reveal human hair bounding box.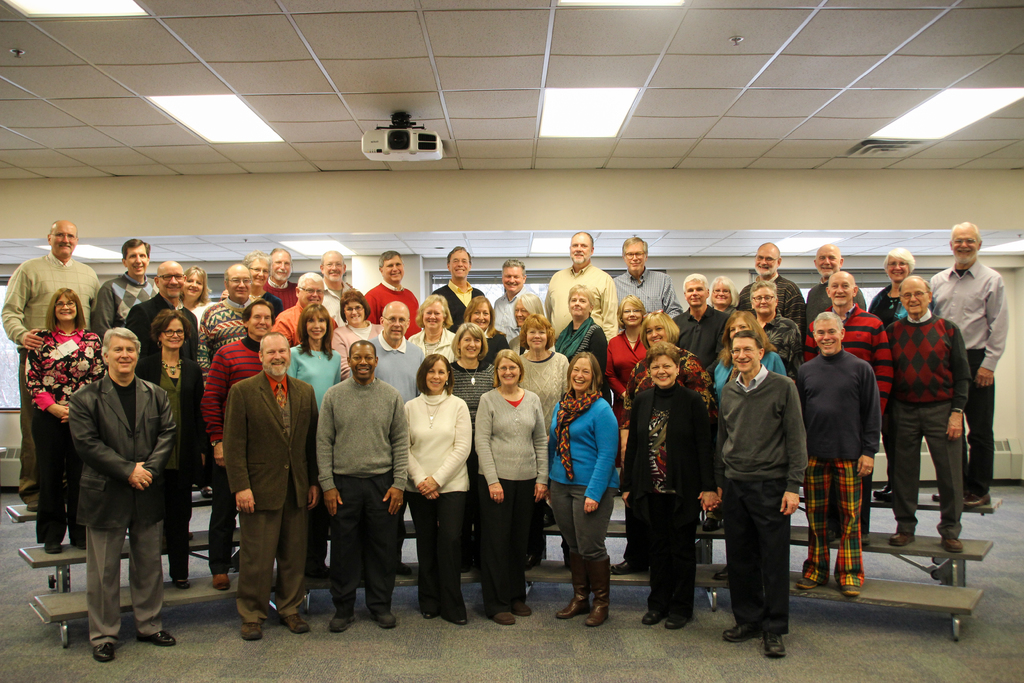
Revealed: detection(566, 284, 594, 315).
